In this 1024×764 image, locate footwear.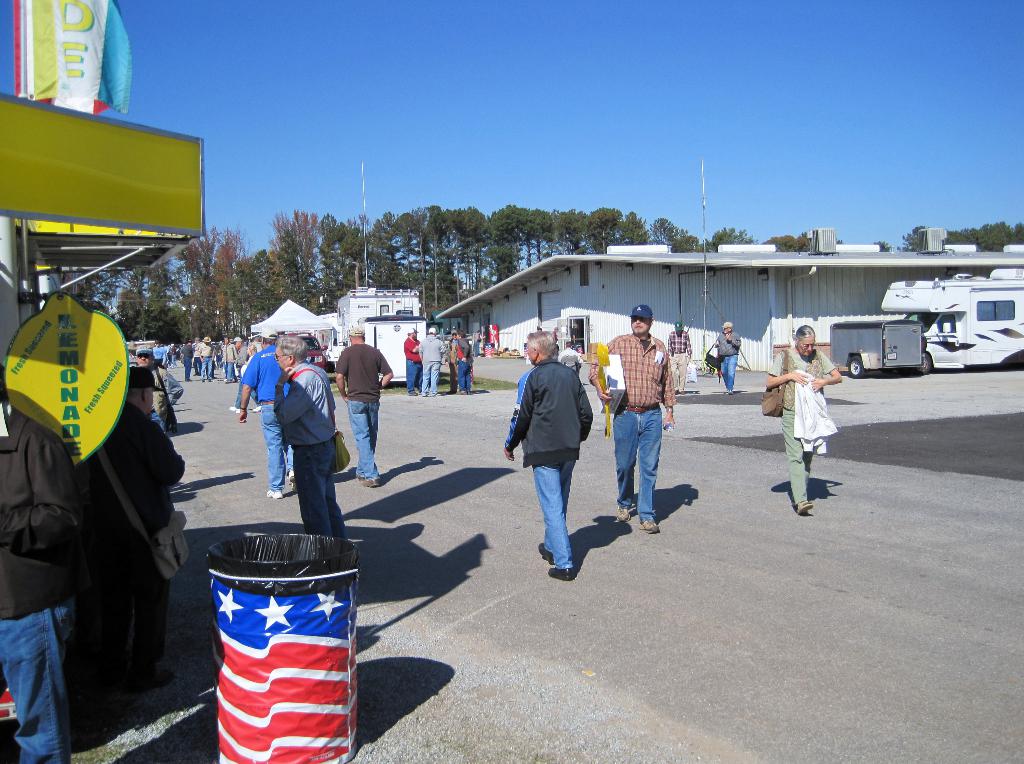
Bounding box: [x1=454, y1=390, x2=467, y2=392].
